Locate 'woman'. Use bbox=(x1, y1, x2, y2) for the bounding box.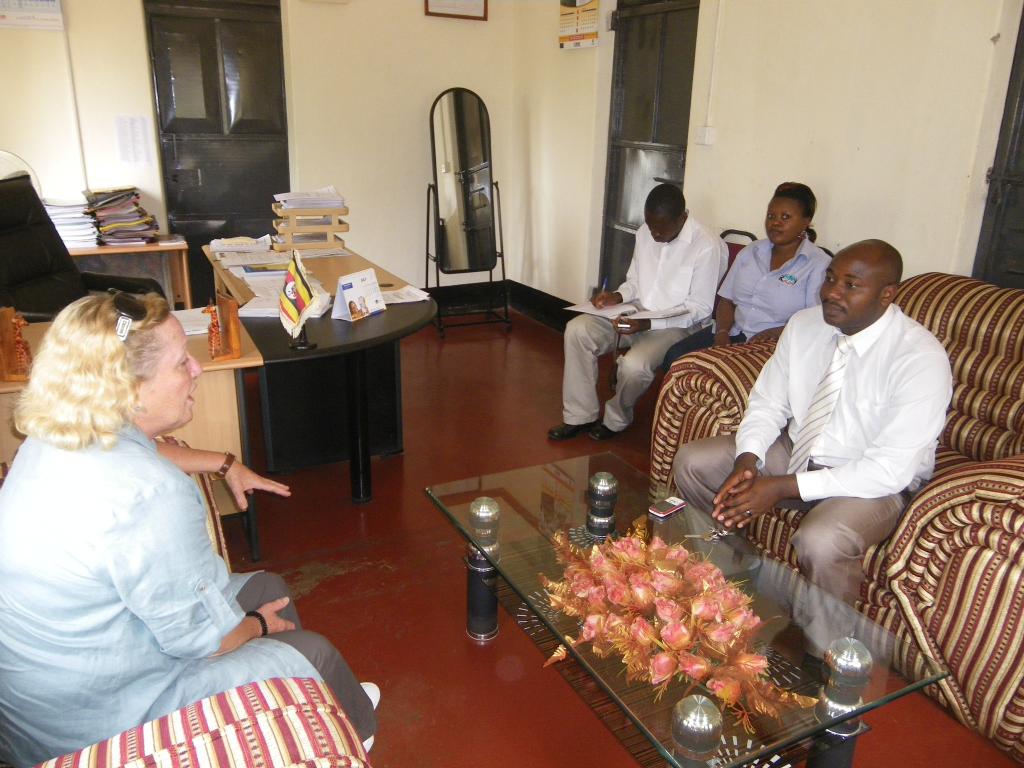
bbox=(38, 229, 335, 750).
